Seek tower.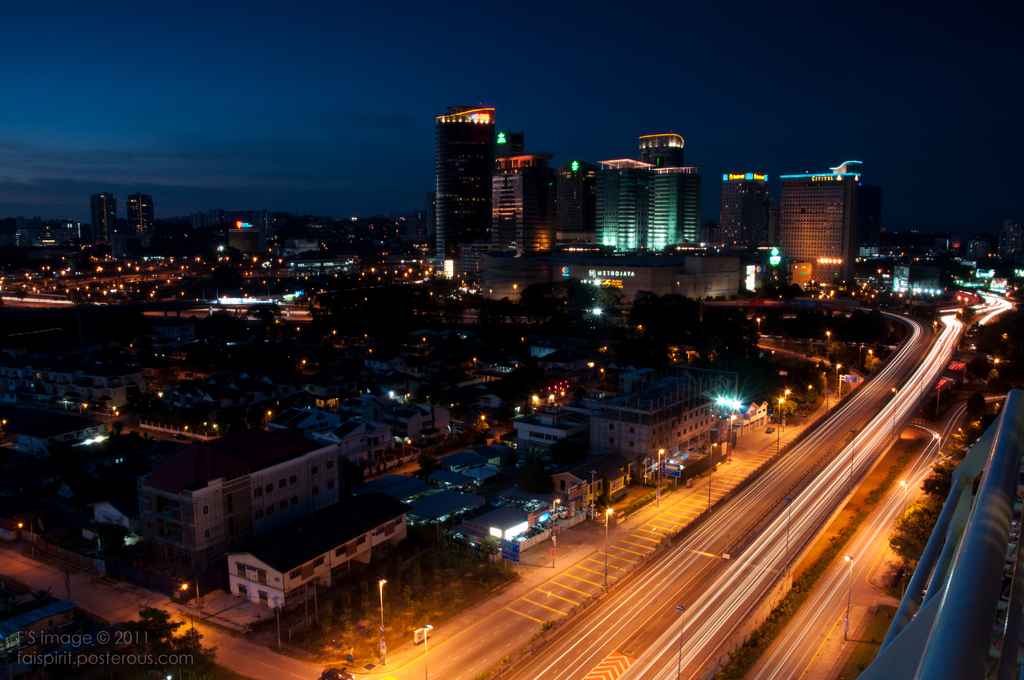
x1=94 y1=192 x2=116 y2=251.
